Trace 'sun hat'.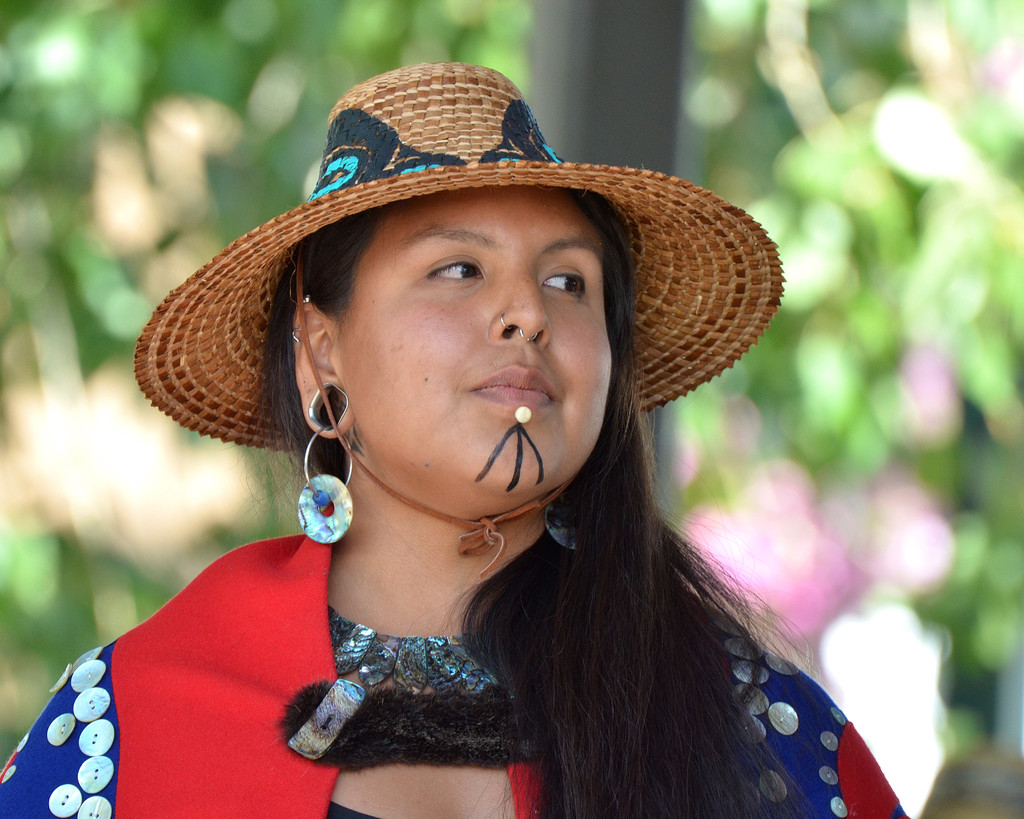
Traced to (134,60,781,452).
